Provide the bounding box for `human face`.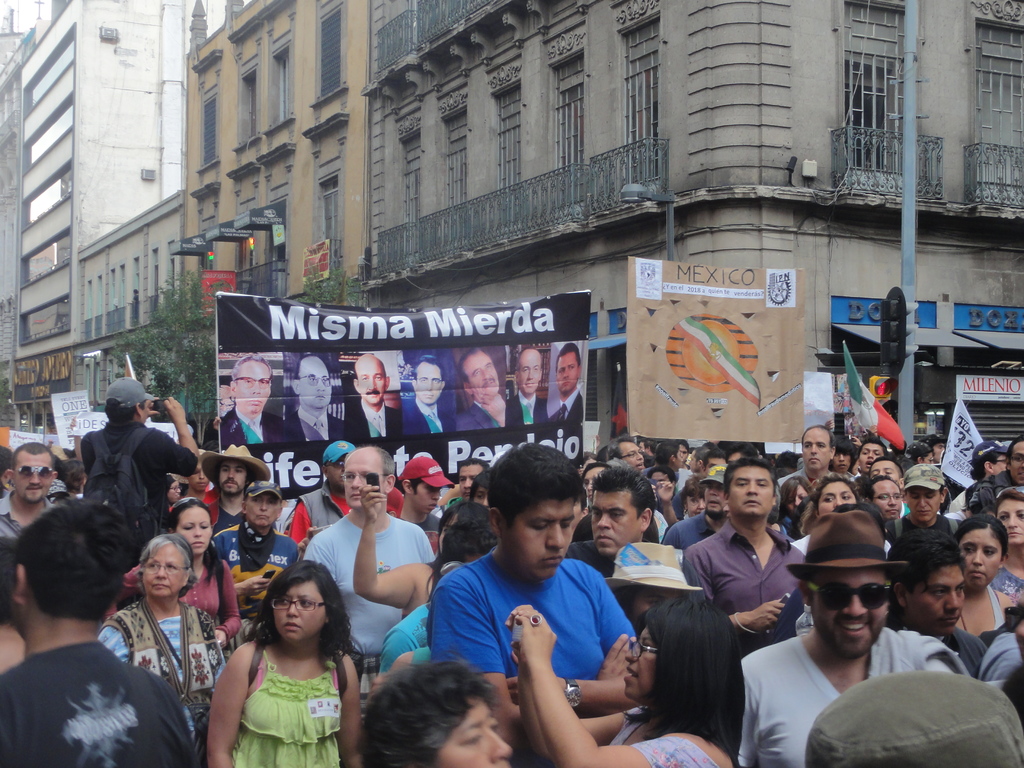
select_region(353, 355, 385, 407).
